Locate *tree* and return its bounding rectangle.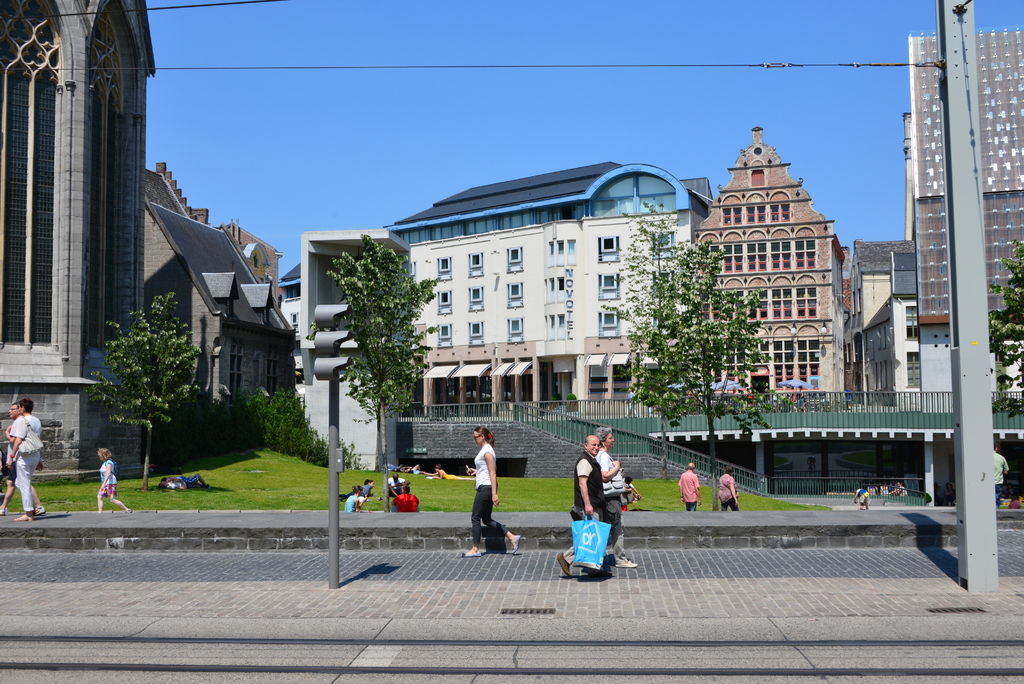
{"left": 324, "top": 231, "right": 445, "bottom": 511}.
